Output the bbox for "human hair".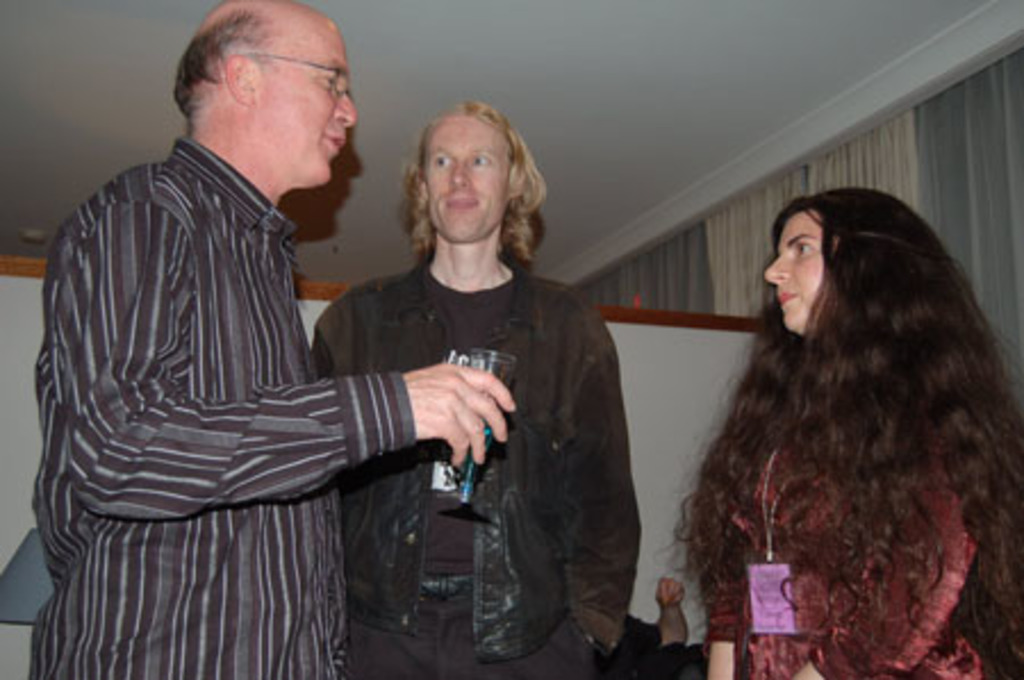
708, 180, 988, 609.
